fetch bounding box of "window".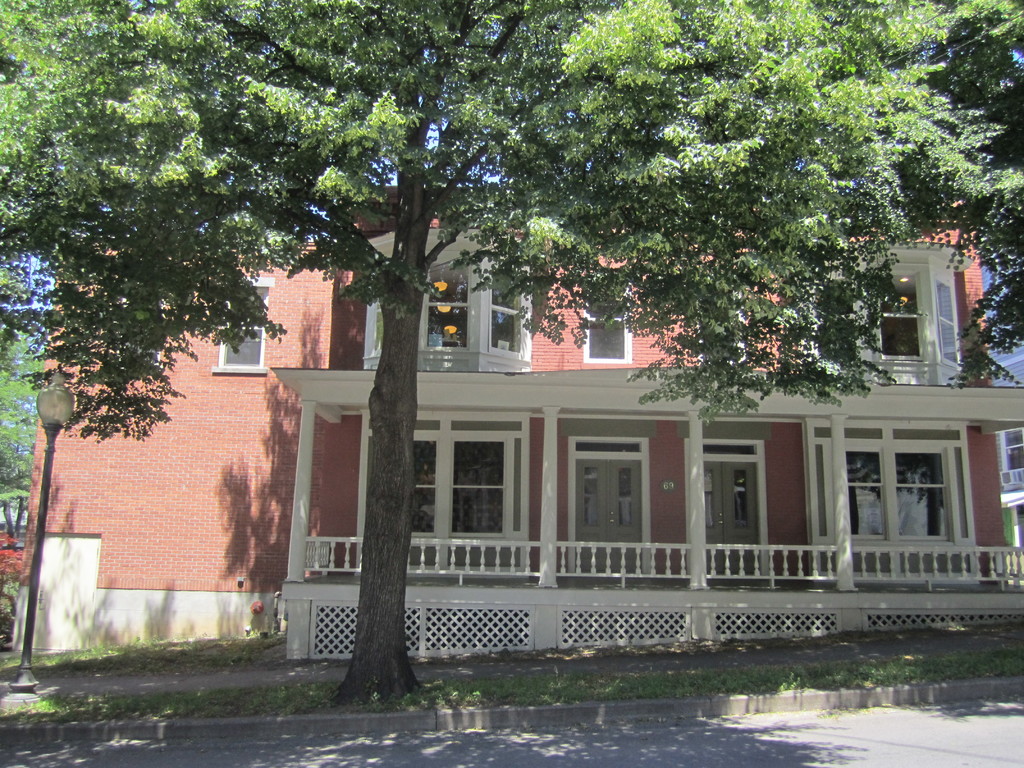
Bbox: x1=696 y1=280 x2=754 y2=367.
